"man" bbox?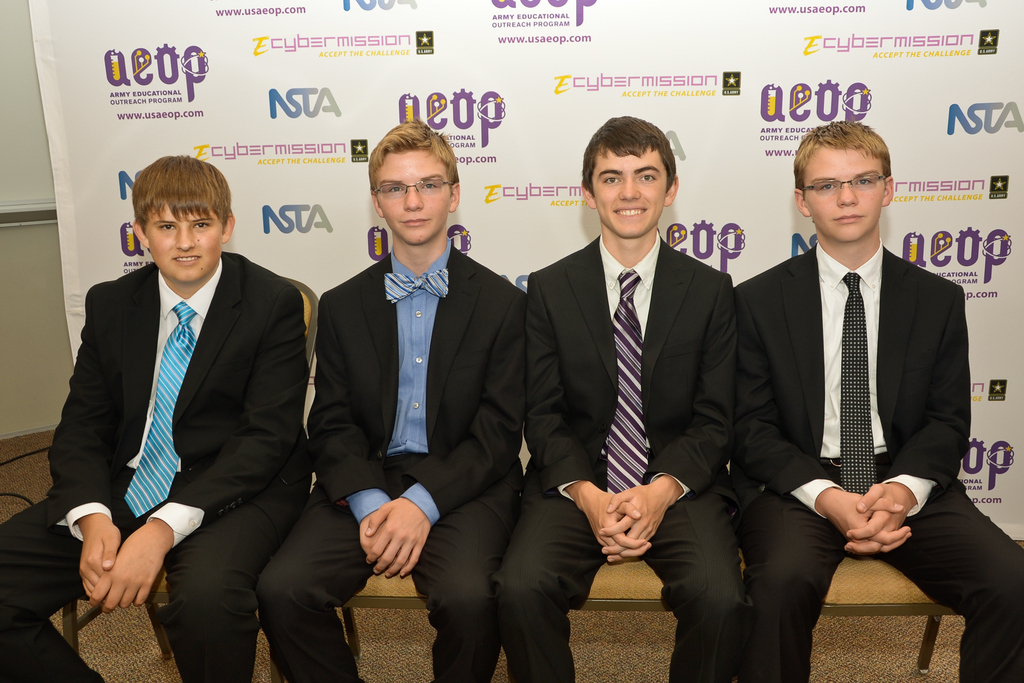
detection(495, 114, 734, 682)
